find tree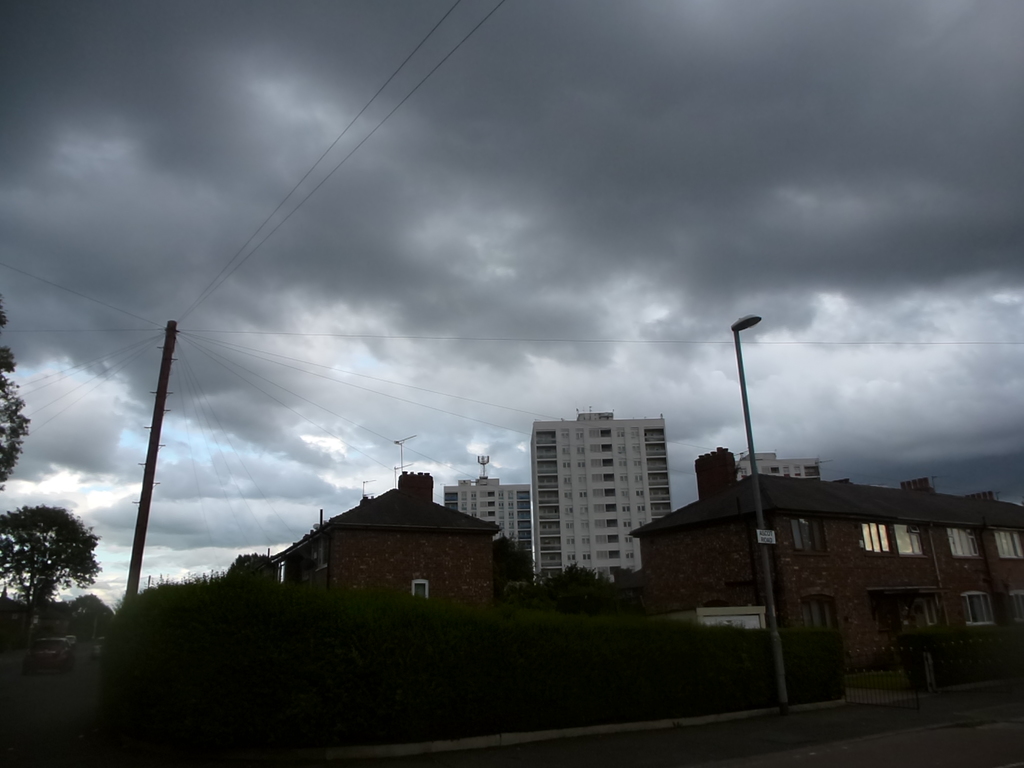
0:305:33:491
